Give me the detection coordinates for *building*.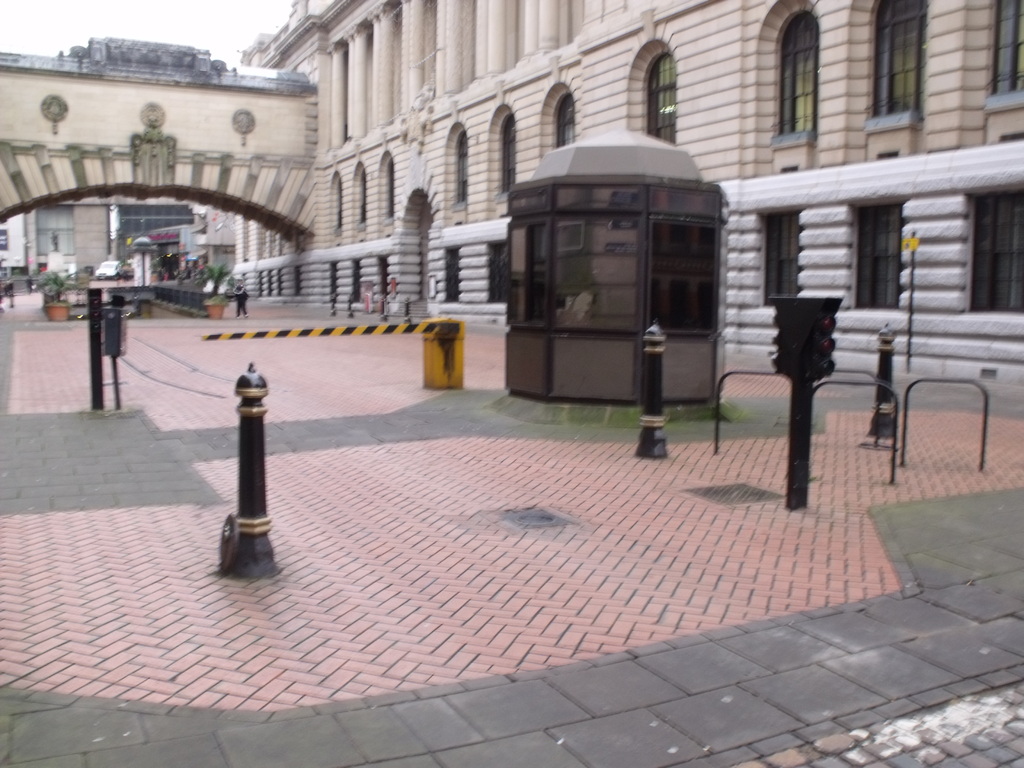
crop(238, 0, 1023, 387).
